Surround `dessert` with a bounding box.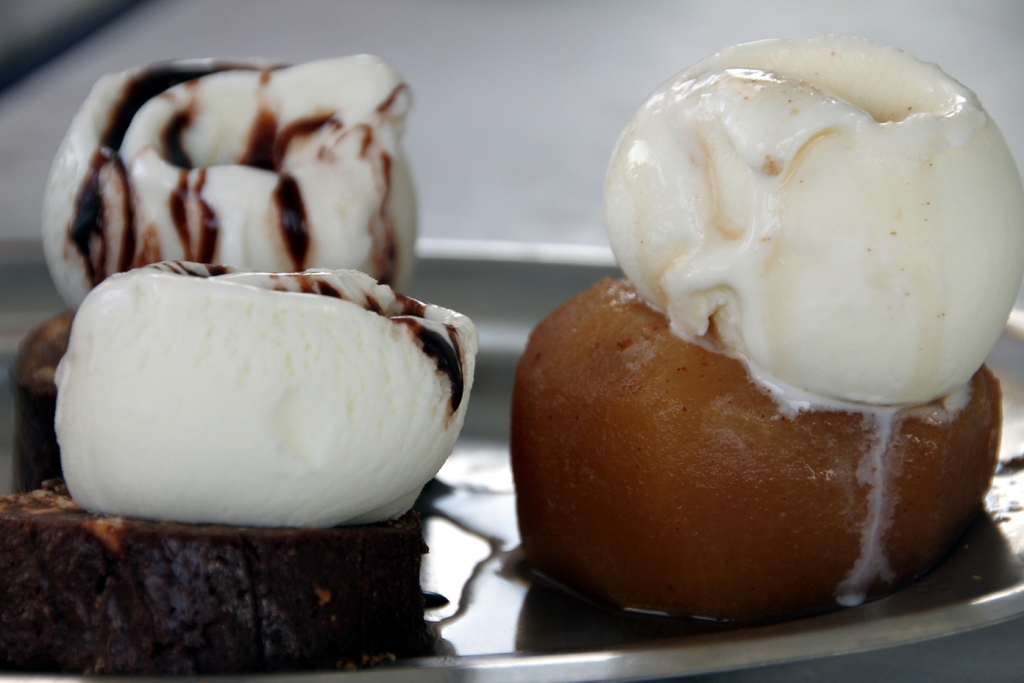
(x1=468, y1=62, x2=978, y2=620).
